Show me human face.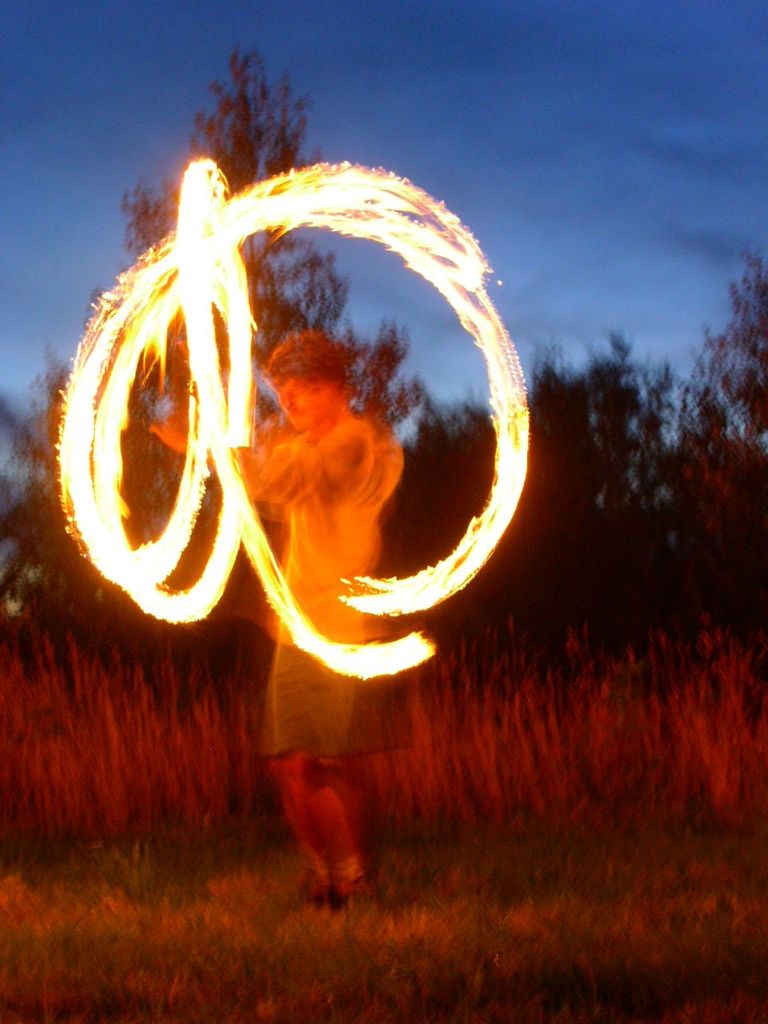
human face is here: <box>272,378,329,432</box>.
